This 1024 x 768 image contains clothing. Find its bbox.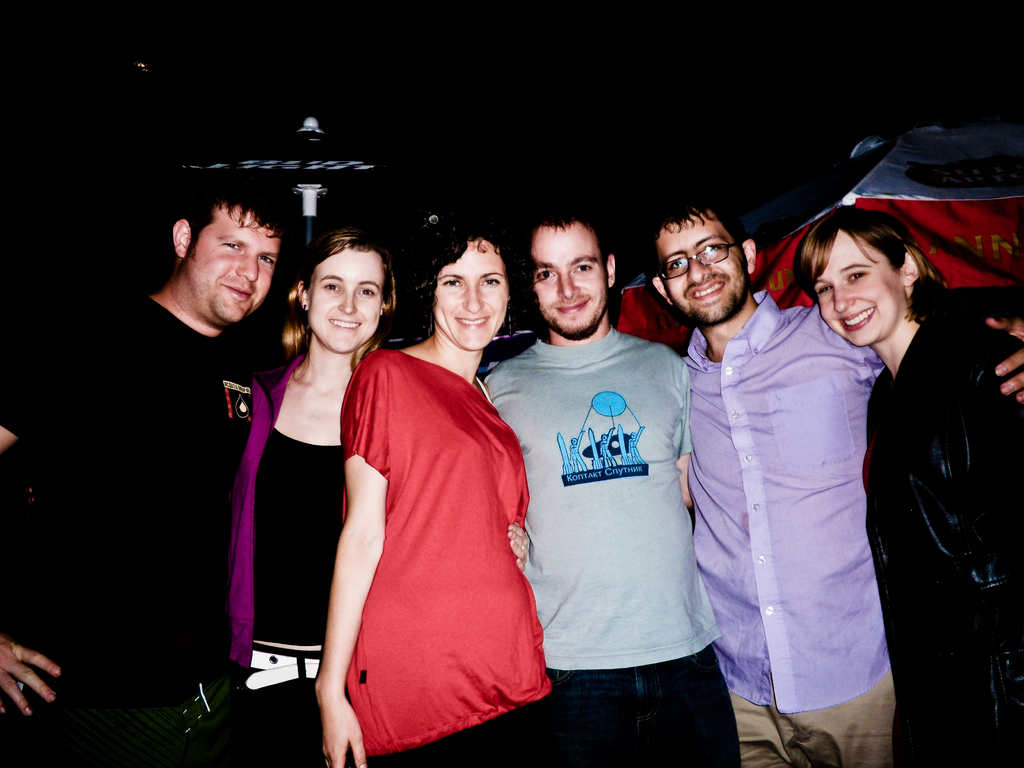
[left=684, top=286, right=888, bottom=767].
